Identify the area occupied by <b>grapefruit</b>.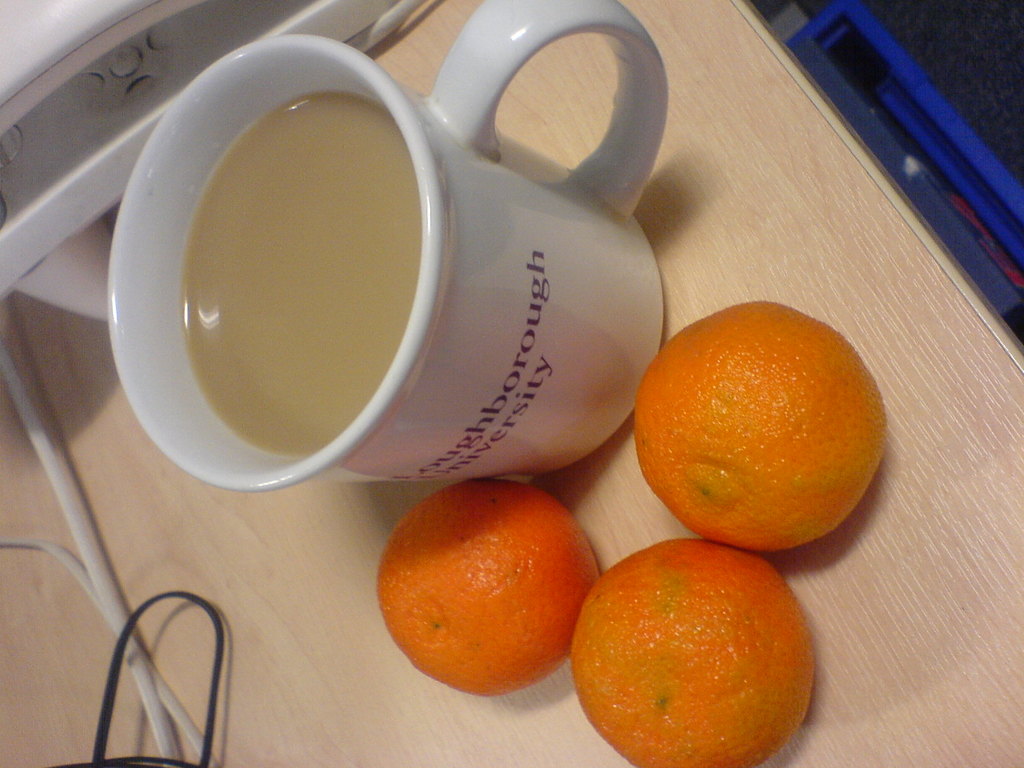
Area: {"left": 632, "top": 298, "right": 886, "bottom": 552}.
